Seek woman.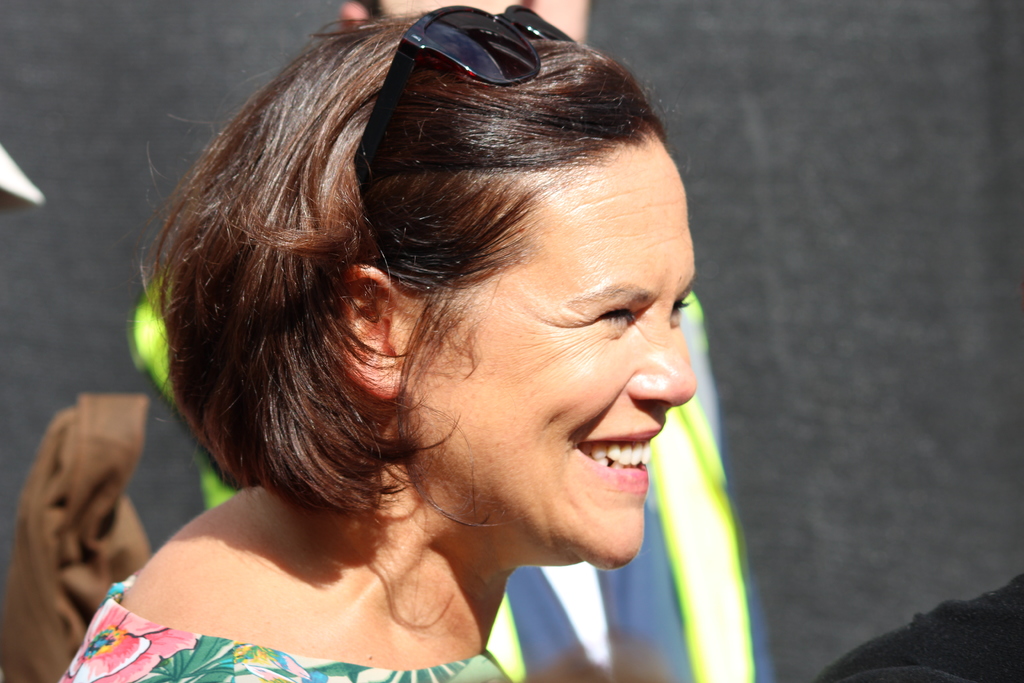
{"left": 63, "top": 0, "right": 707, "bottom": 675}.
